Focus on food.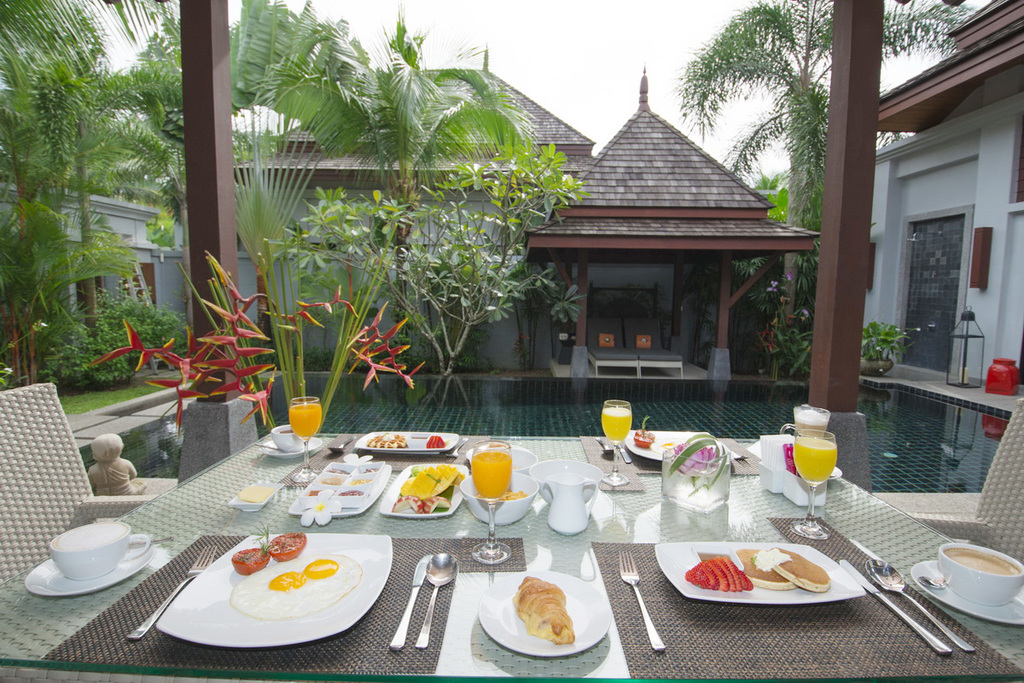
Focused at detection(305, 486, 320, 499).
